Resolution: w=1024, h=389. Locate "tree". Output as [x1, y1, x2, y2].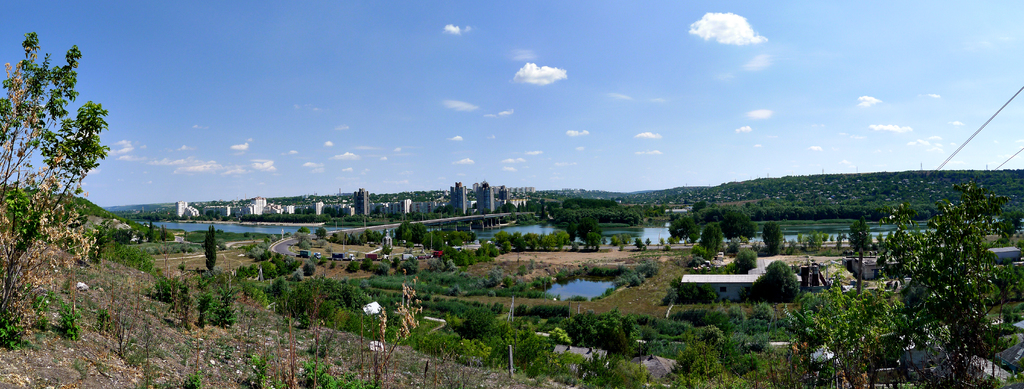
[762, 222, 784, 258].
